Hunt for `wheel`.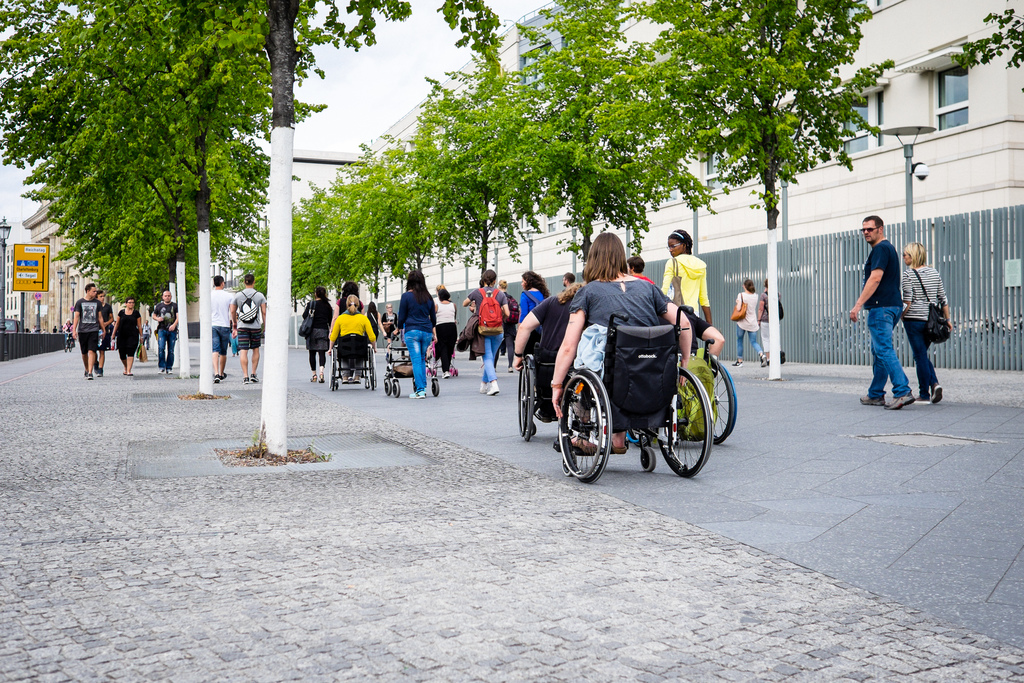
Hunted down at bbox(636, 447, 657, 472).
